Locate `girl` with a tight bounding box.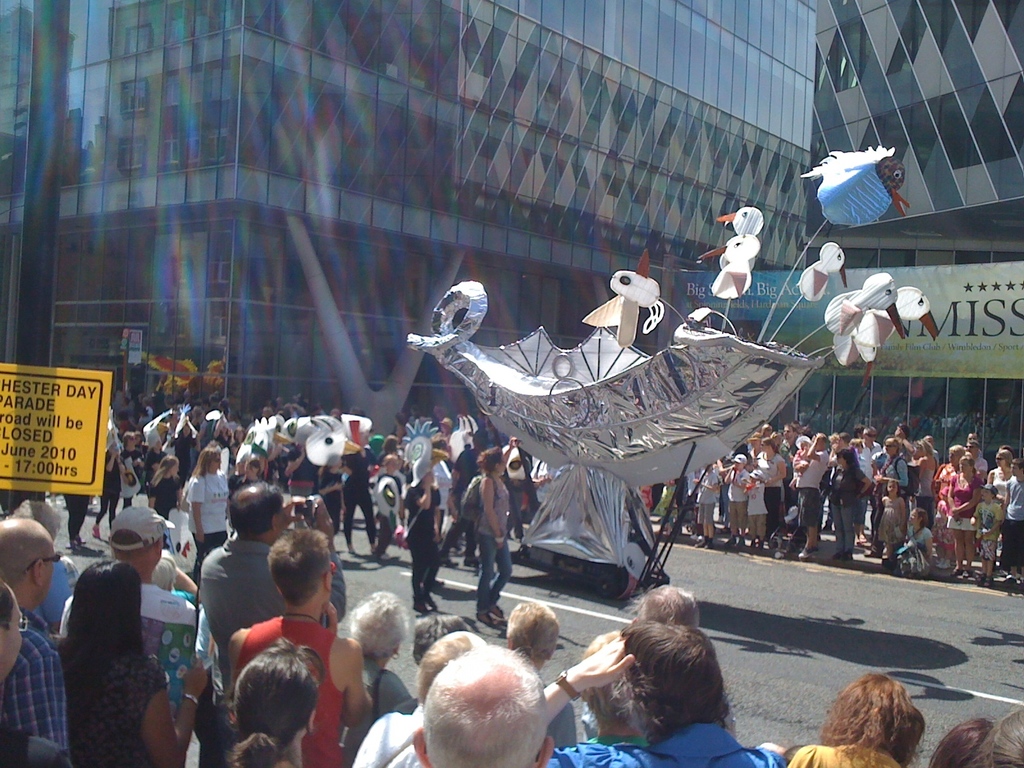
<box>883,479,902,557</box>.
